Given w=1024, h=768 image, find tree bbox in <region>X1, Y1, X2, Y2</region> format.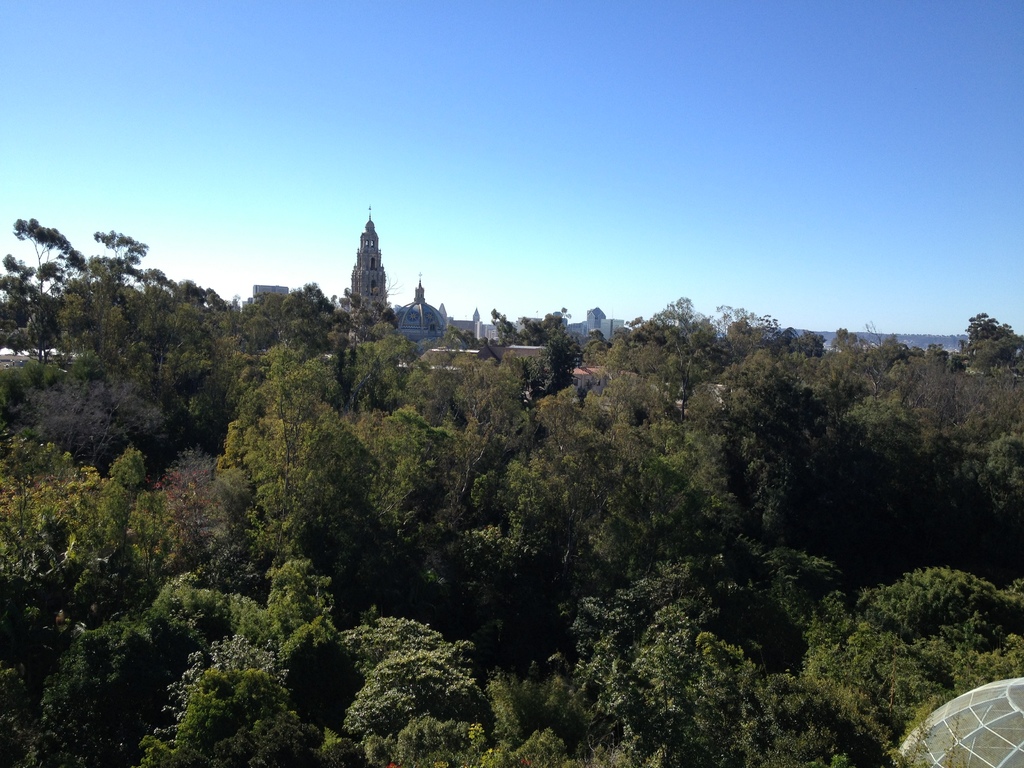
<region>236, 278, 372, 382</region>.
